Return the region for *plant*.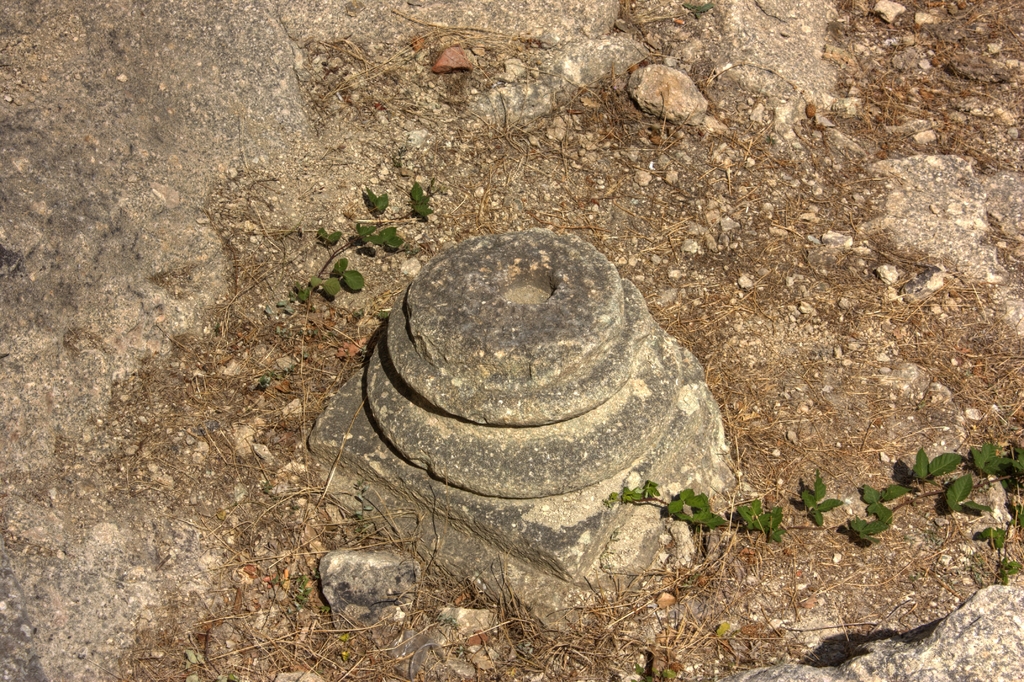
[604,439,1023,583].
